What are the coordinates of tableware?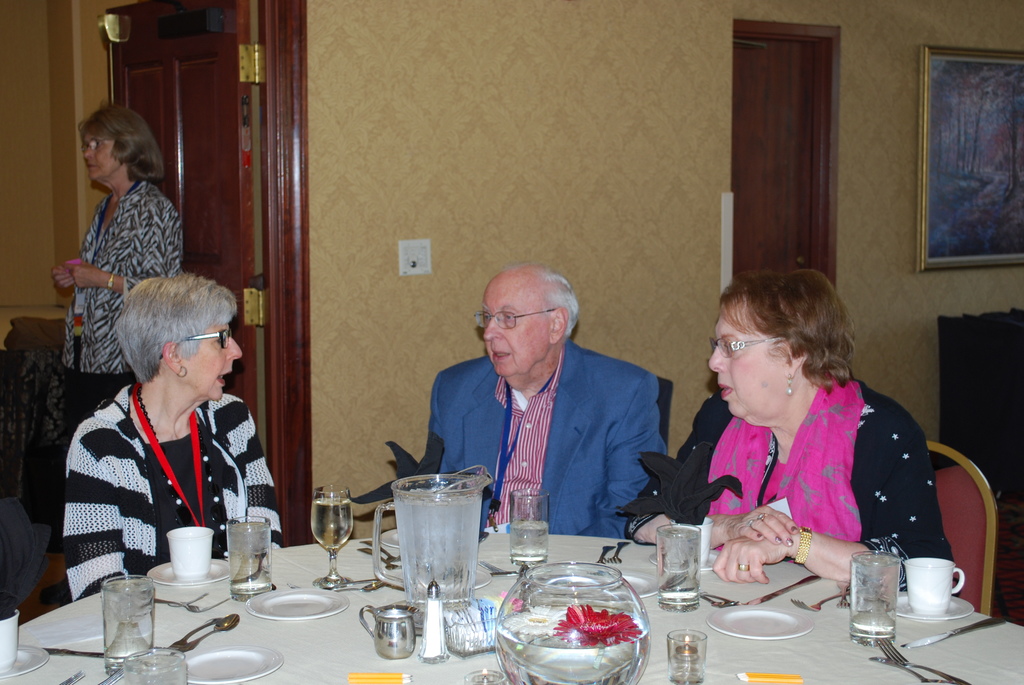
{"left": 204, "top": 595, "right": 230, "bottom": 608}.
